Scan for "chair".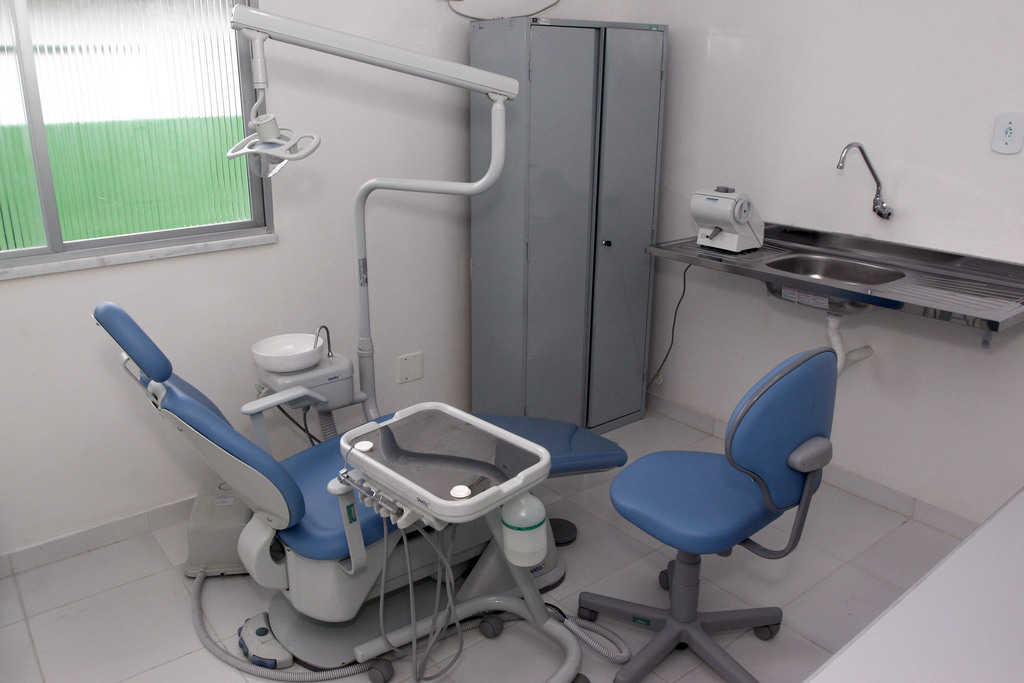
Scan result: <bbox>593, 315, 851, 661</bbox>.
